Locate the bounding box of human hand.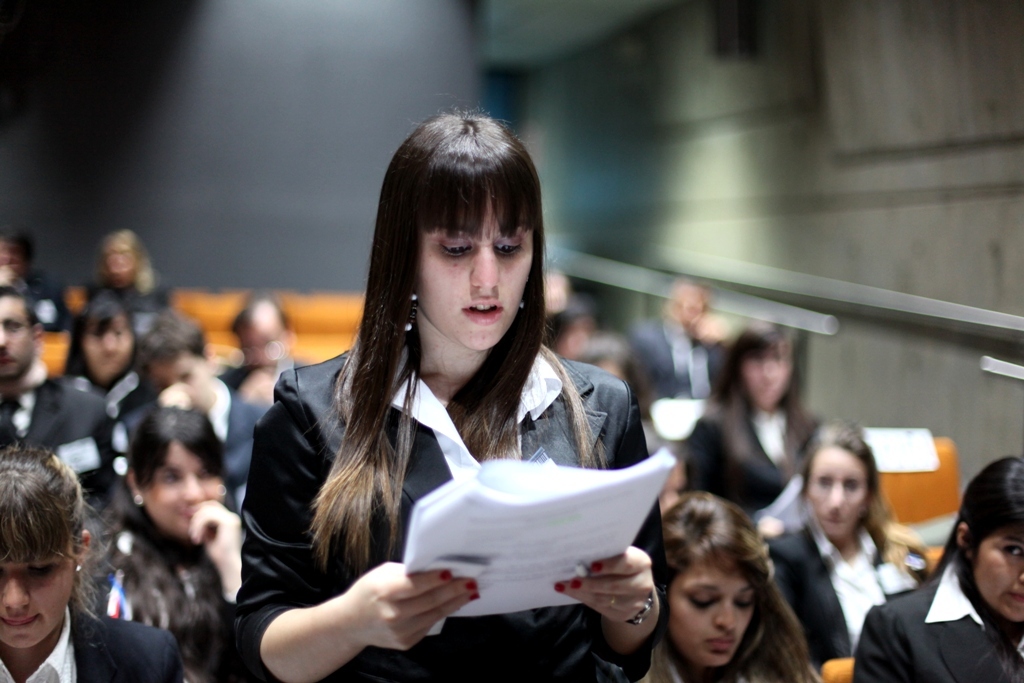
Bounding box: 691:316:731:344.
